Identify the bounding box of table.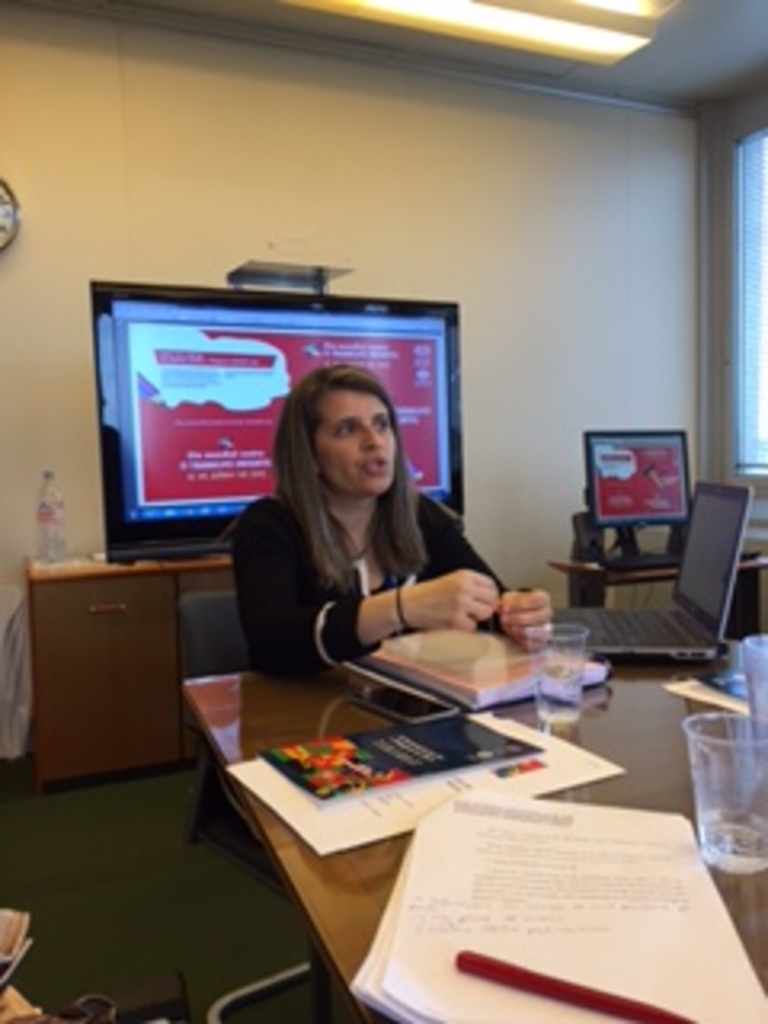
[29,557,240,787].
